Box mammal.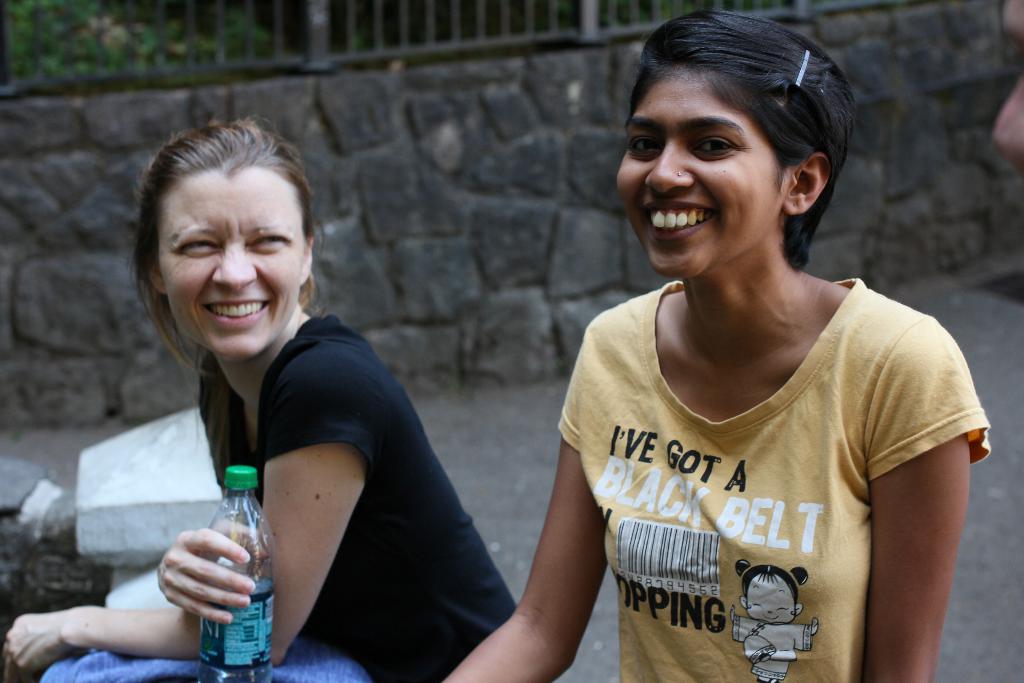
rect(435, 4, 991, 682).
